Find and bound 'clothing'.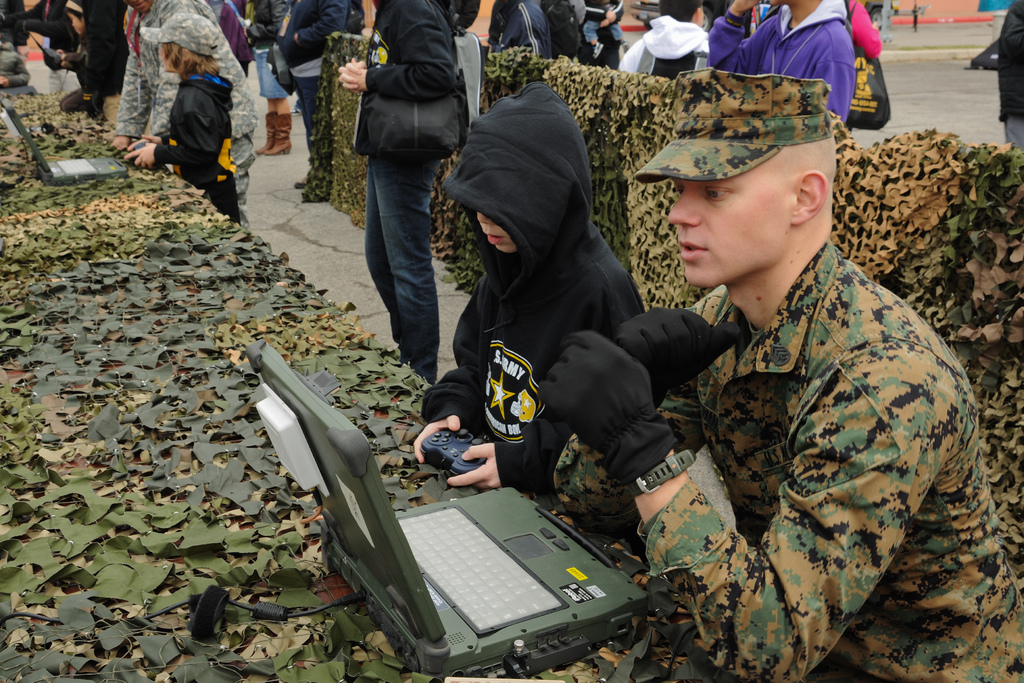
Bound: (left=352, top=0, right=456, bottom=155).
